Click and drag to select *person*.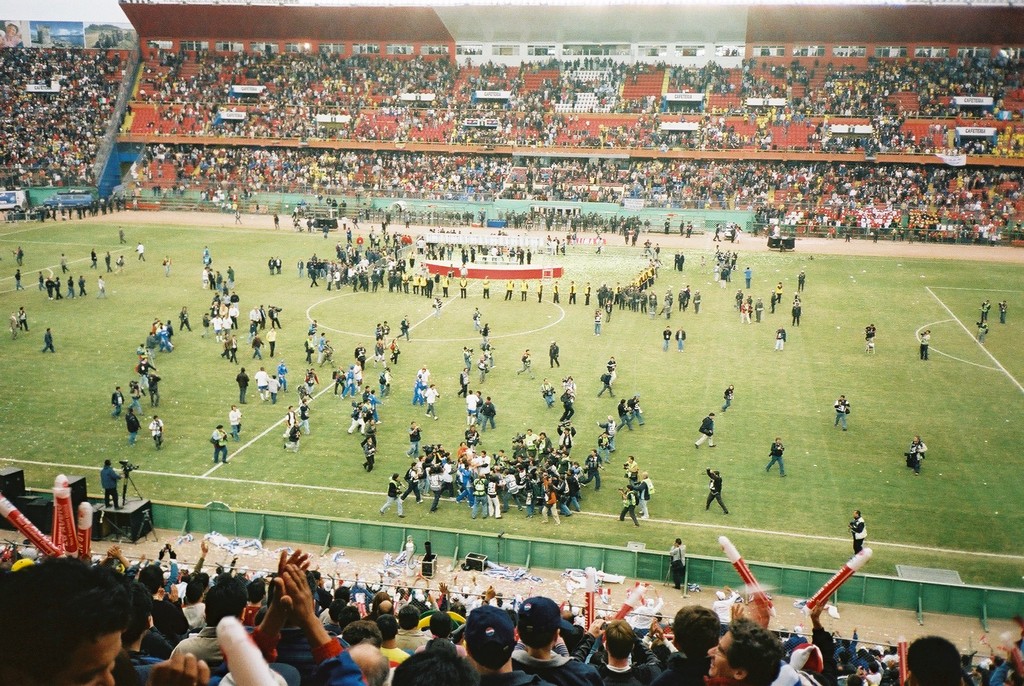
Selection: select_region(211, 422, 228, 466).
